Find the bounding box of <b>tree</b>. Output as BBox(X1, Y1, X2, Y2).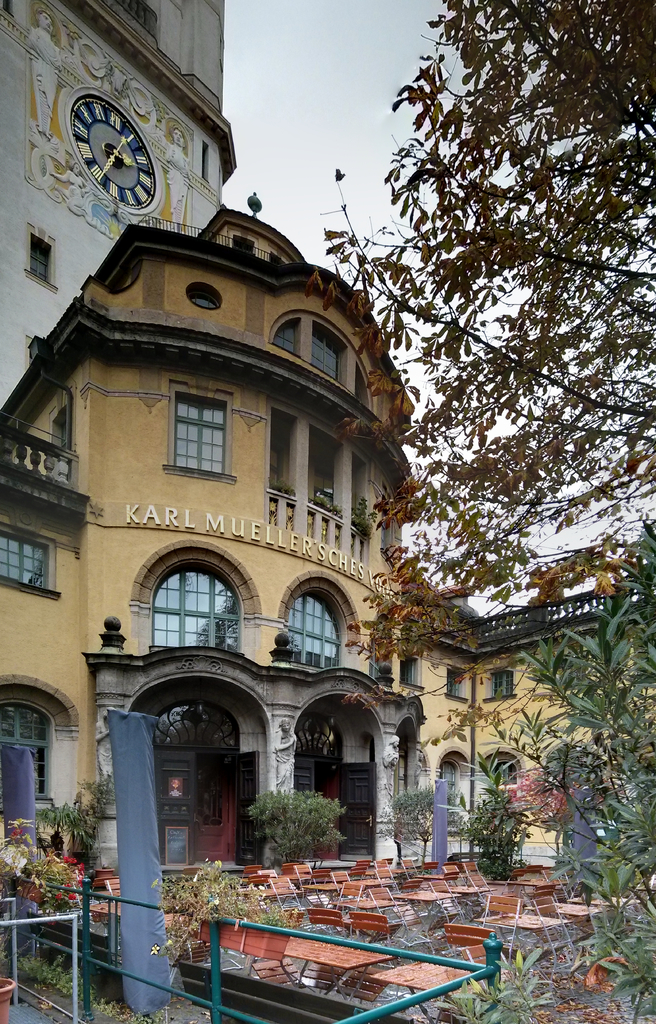
BBox(303, 0, 655, 682).
